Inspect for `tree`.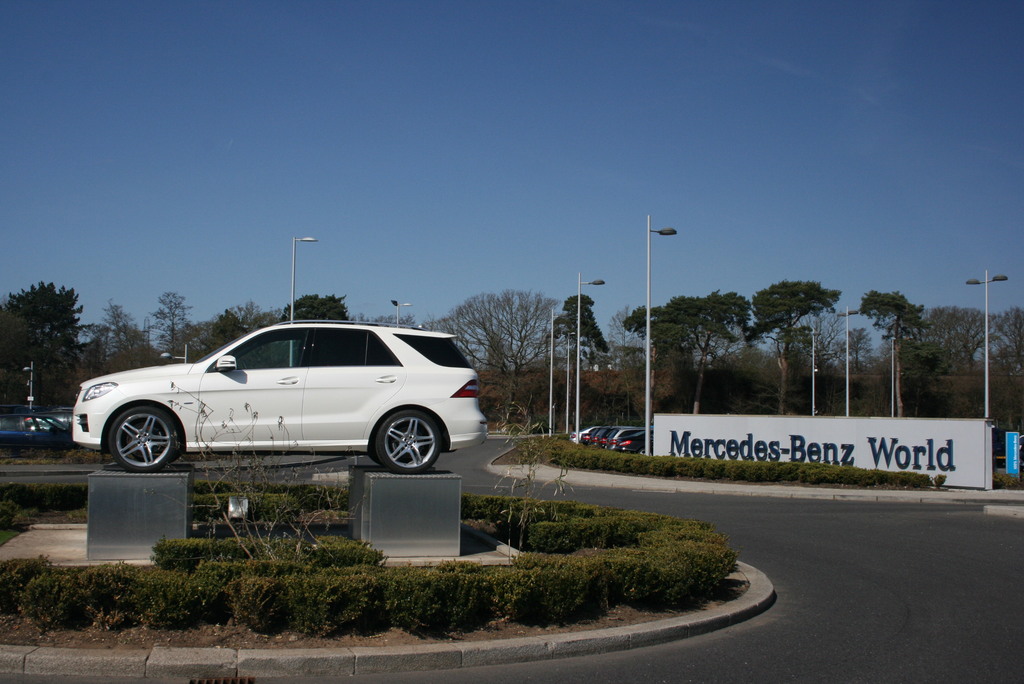
Inspection: region(984, 308, 1023, 373).
